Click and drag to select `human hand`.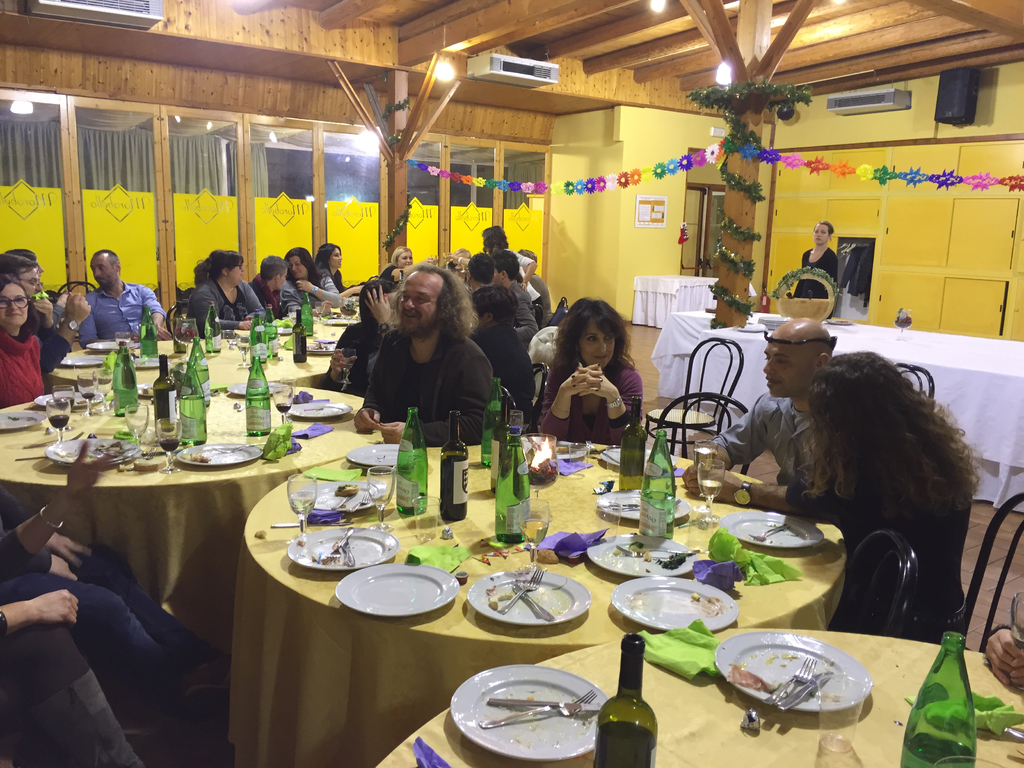
Selection: rect(318, 301, 333, 315).
